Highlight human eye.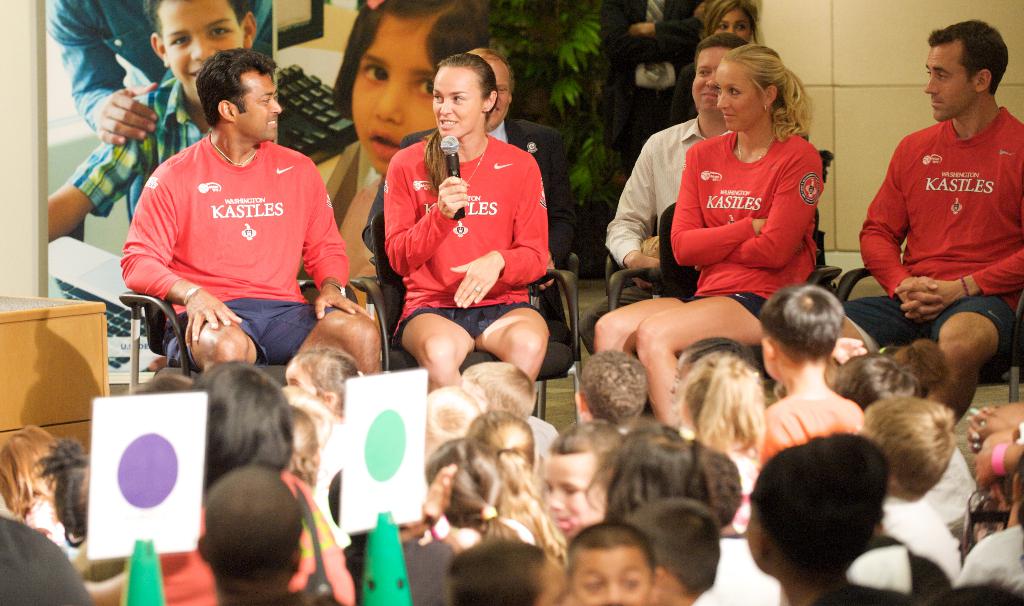
Highlighted region: bbox(410, 78, 434, 99).
